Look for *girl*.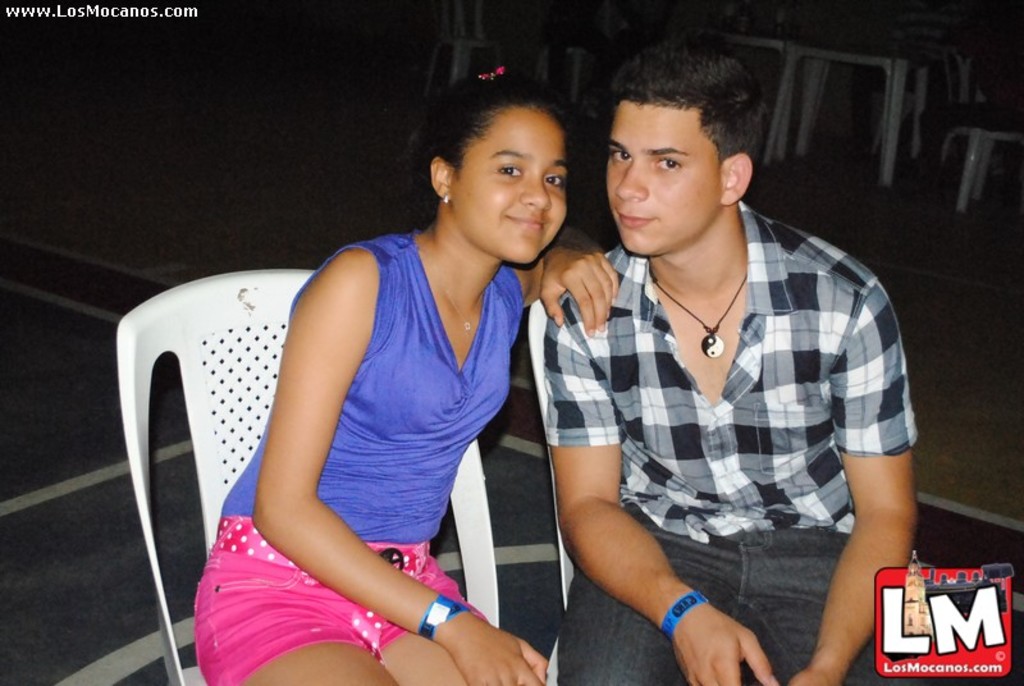
Found: (x1=154, y1=104, x2=632, y2=682).
